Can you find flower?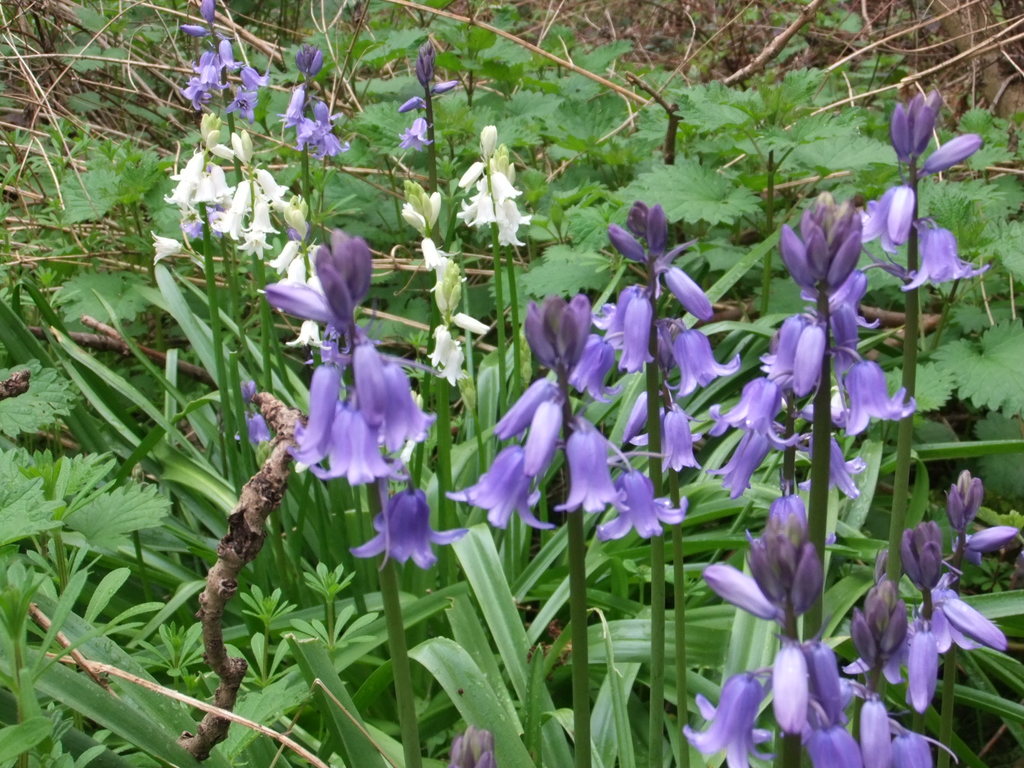
Yes, bounding box: 884:87:939:175.
